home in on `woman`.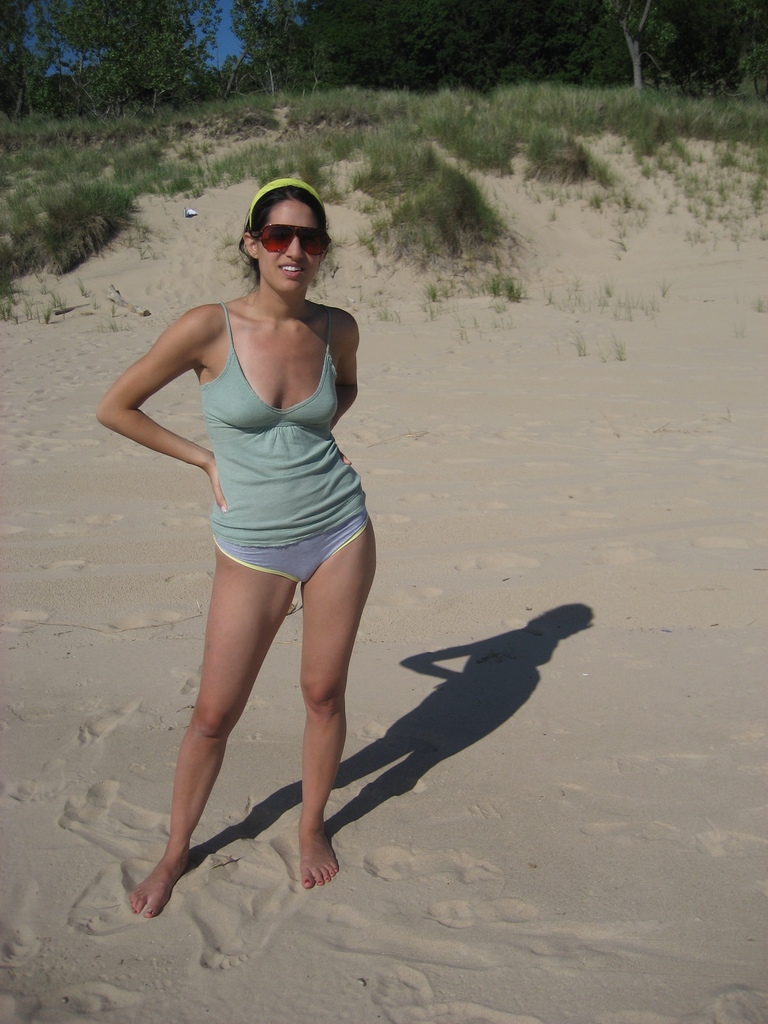
Homed in at <bbox>119, 175, 400, 894</bbox>.
